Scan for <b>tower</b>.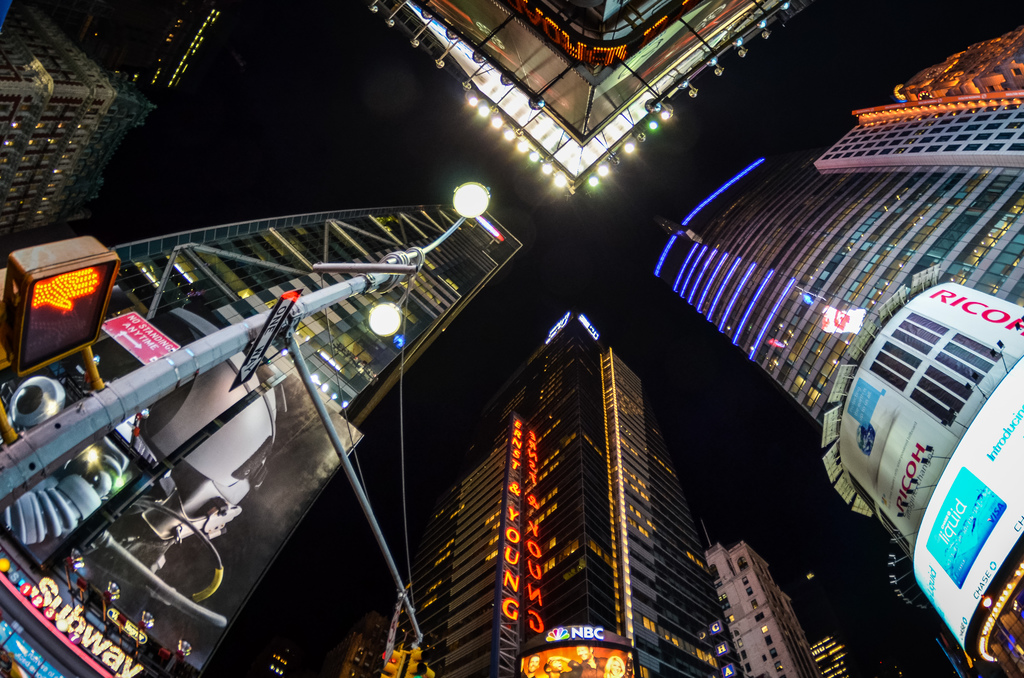
Scan result: 358 436 504 677.
